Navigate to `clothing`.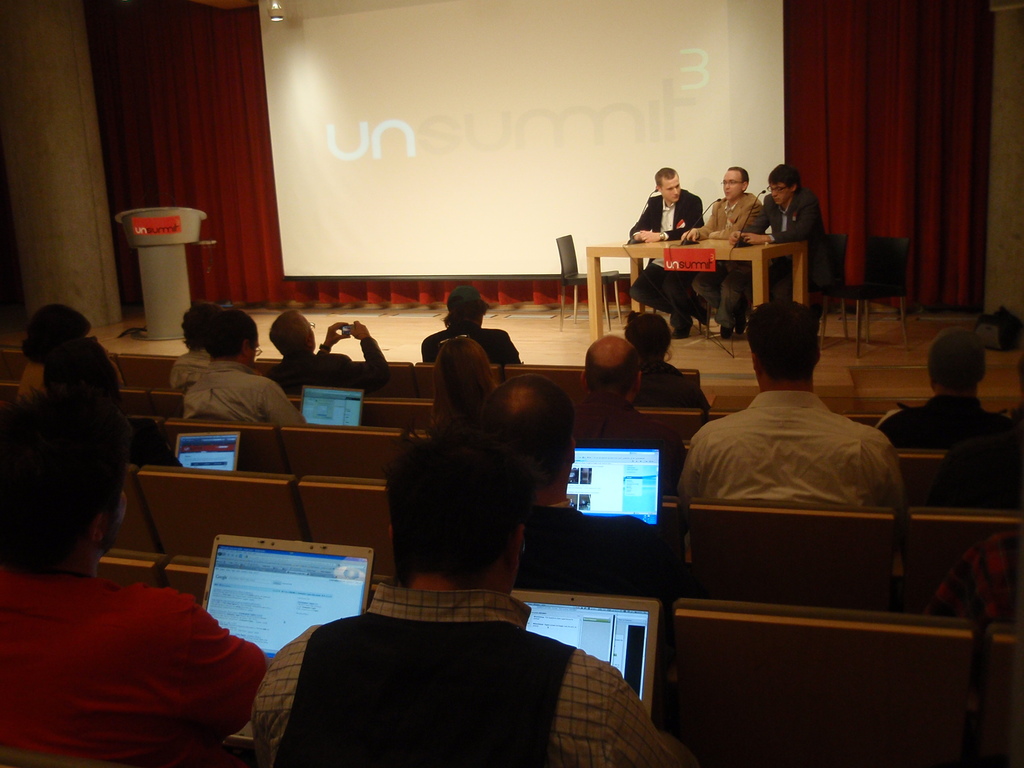
Navigation target: crop(695, 195, 757, 244).
